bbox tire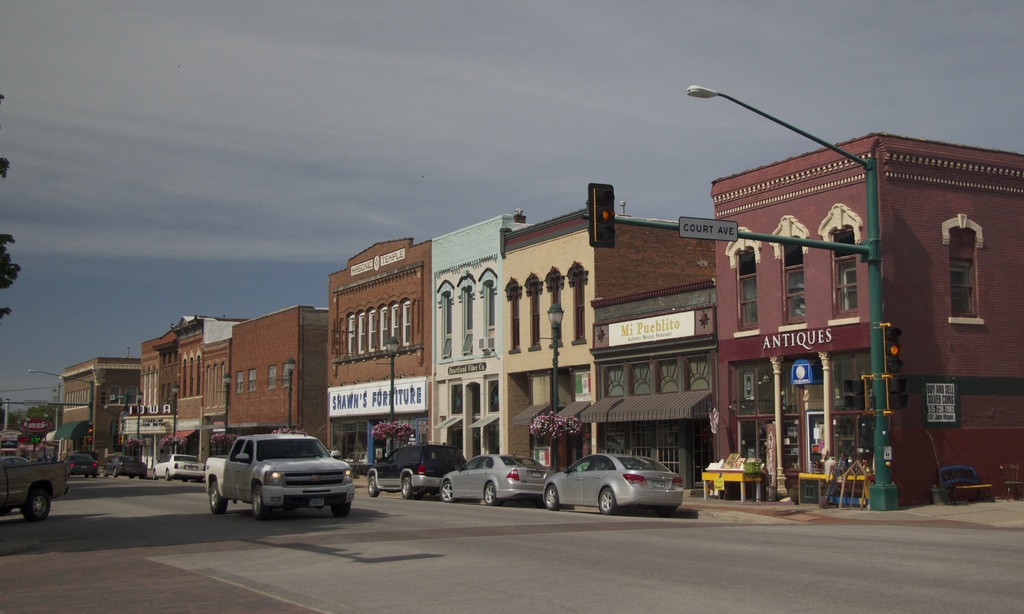
(113, 469, 121, 478)
